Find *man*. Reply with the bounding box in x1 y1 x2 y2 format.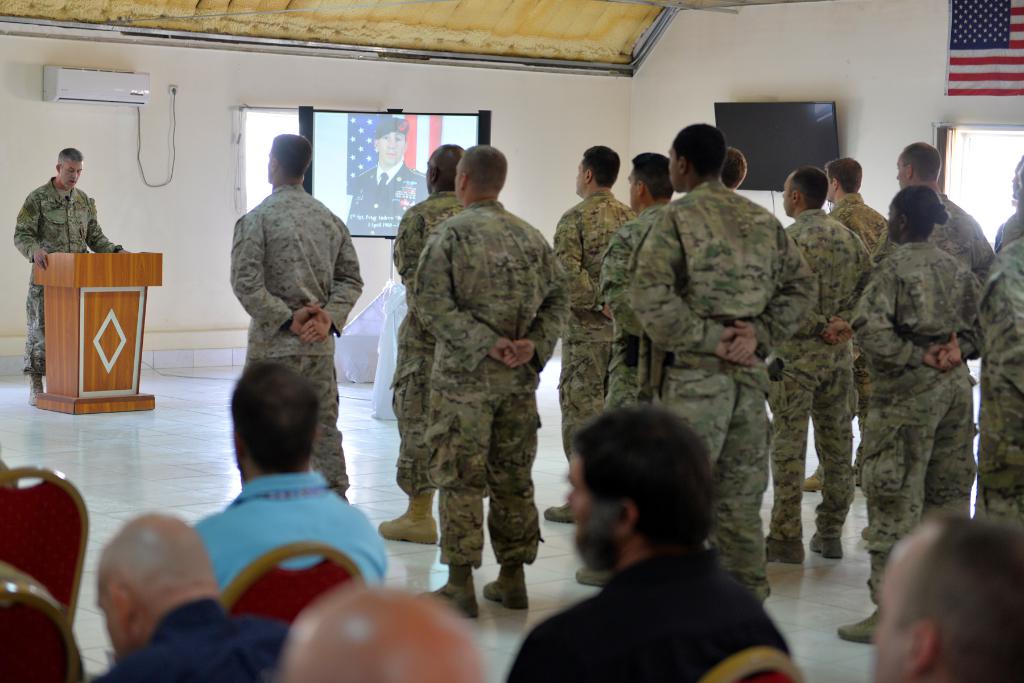
504 418 816 673.
